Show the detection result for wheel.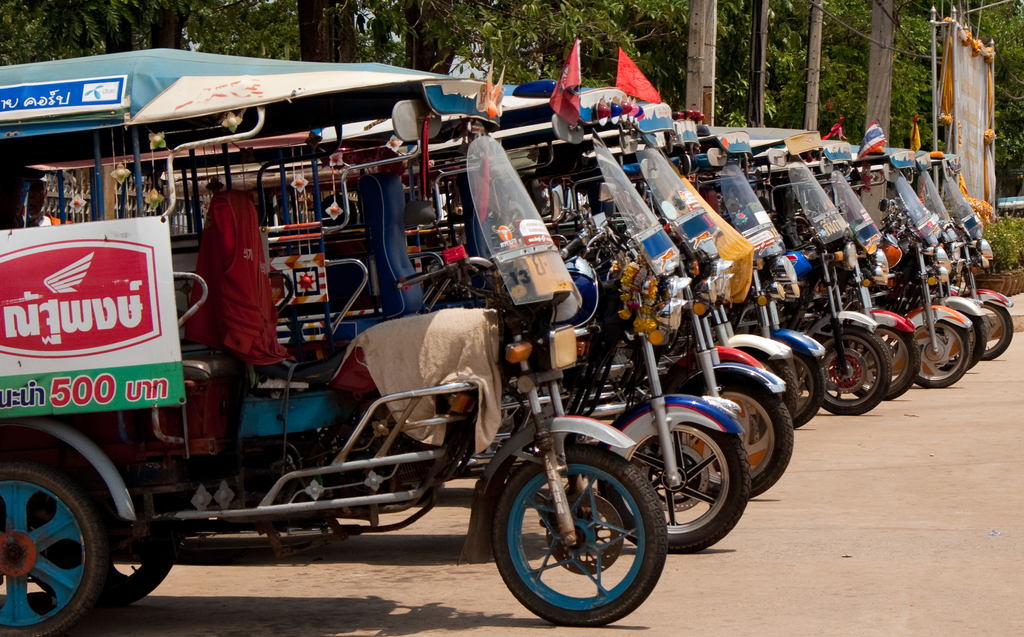
pyautogui.locateOnScreen(29, 562, 175, 604).
